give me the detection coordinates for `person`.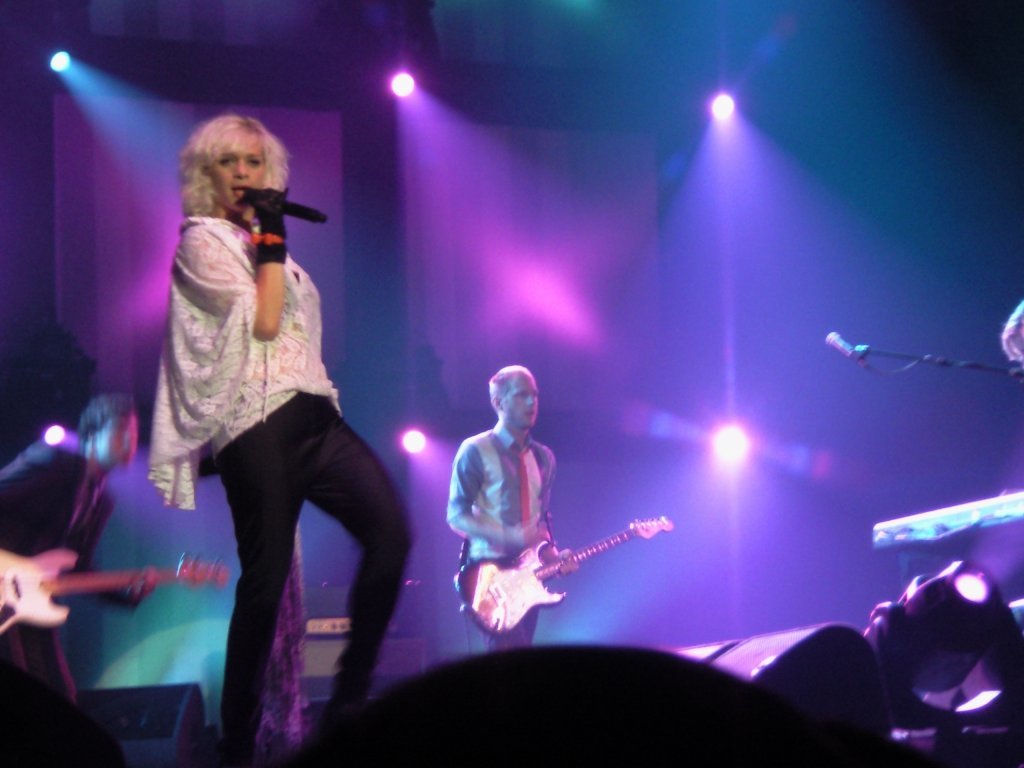
[x1=0, y1=391, x2=164, y2=700].
